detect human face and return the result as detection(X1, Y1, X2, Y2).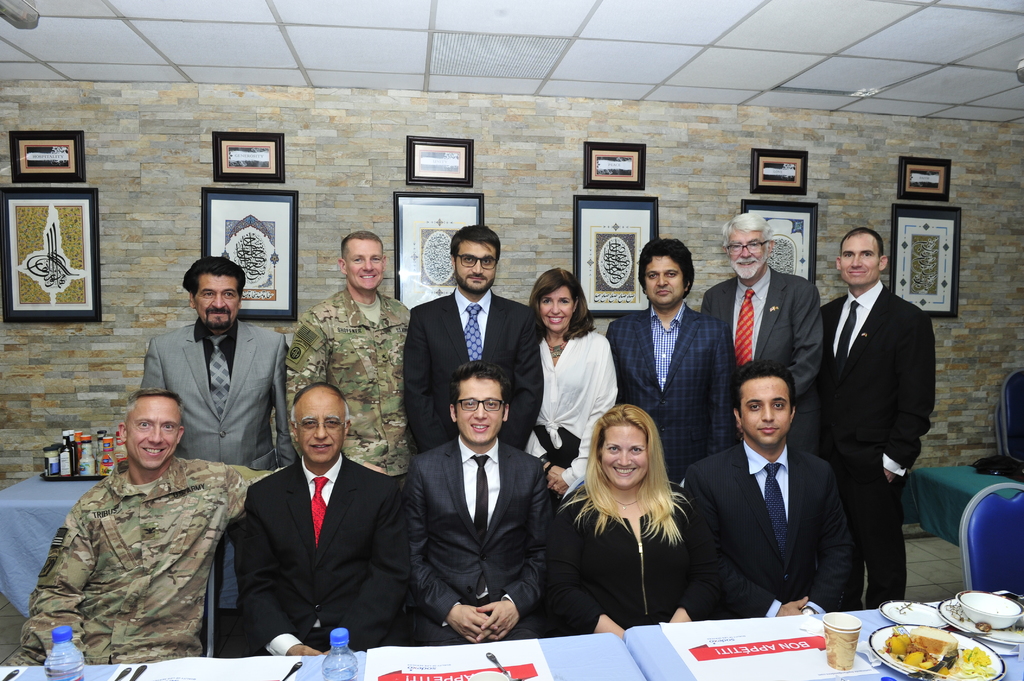
detection(298, 393, 342, 465).
